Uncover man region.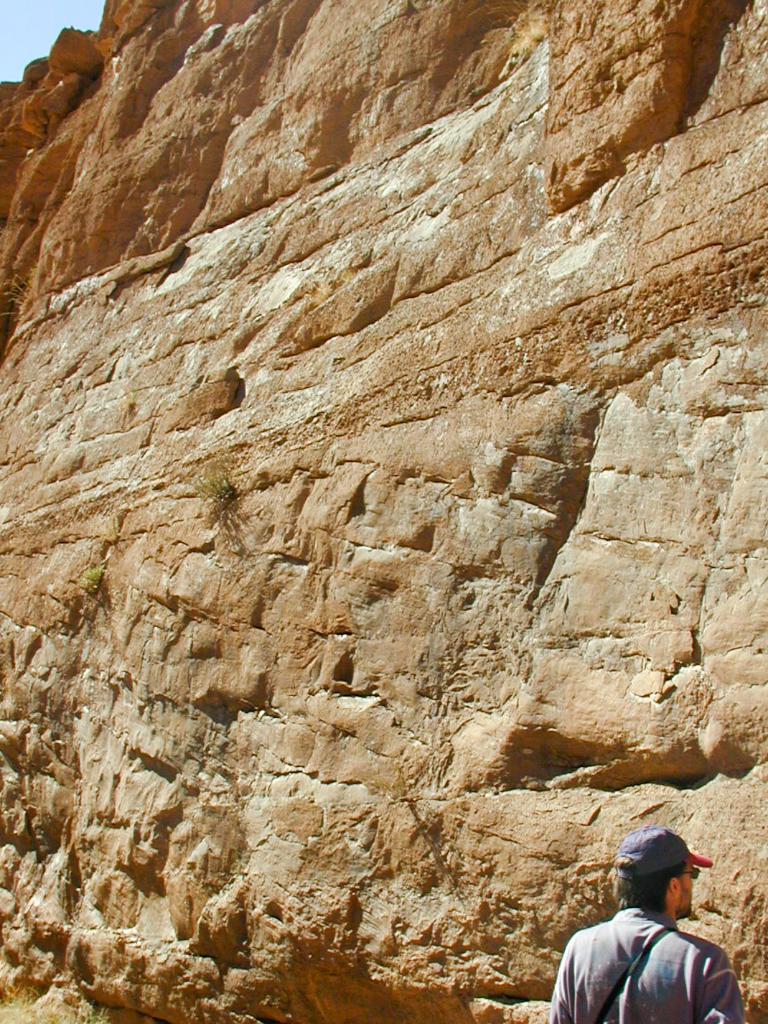
Uncovered: [left=533, top=836, right=764, bottom=1023].
